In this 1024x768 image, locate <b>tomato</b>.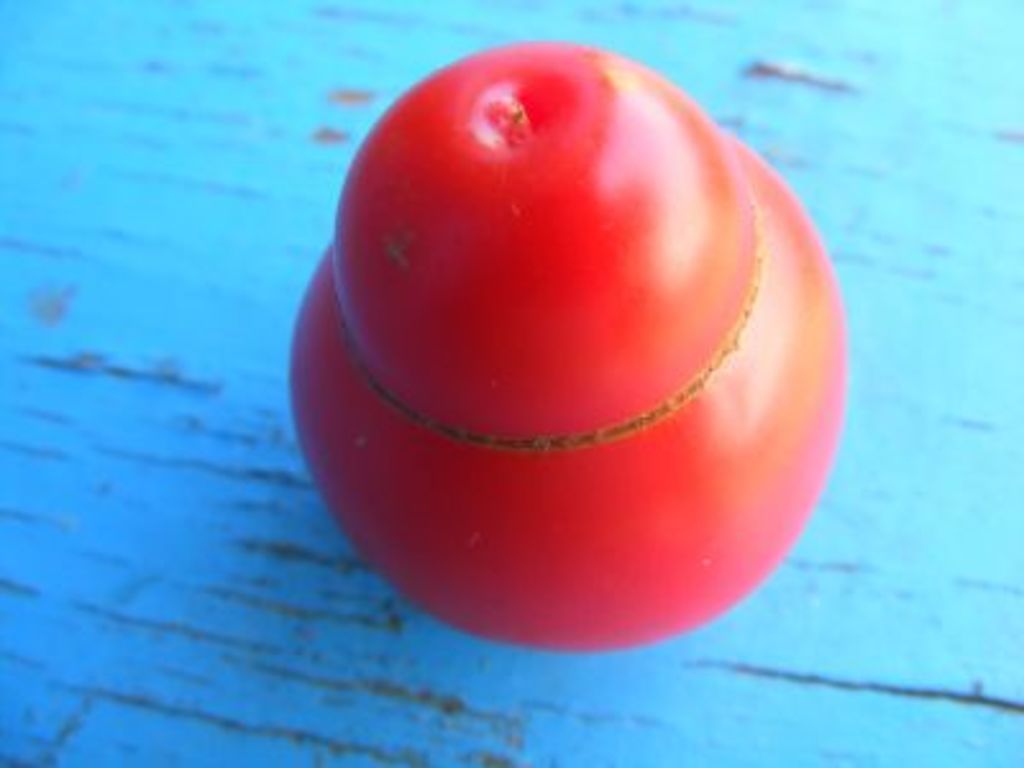
Bounding box: 317/31/824/609.
